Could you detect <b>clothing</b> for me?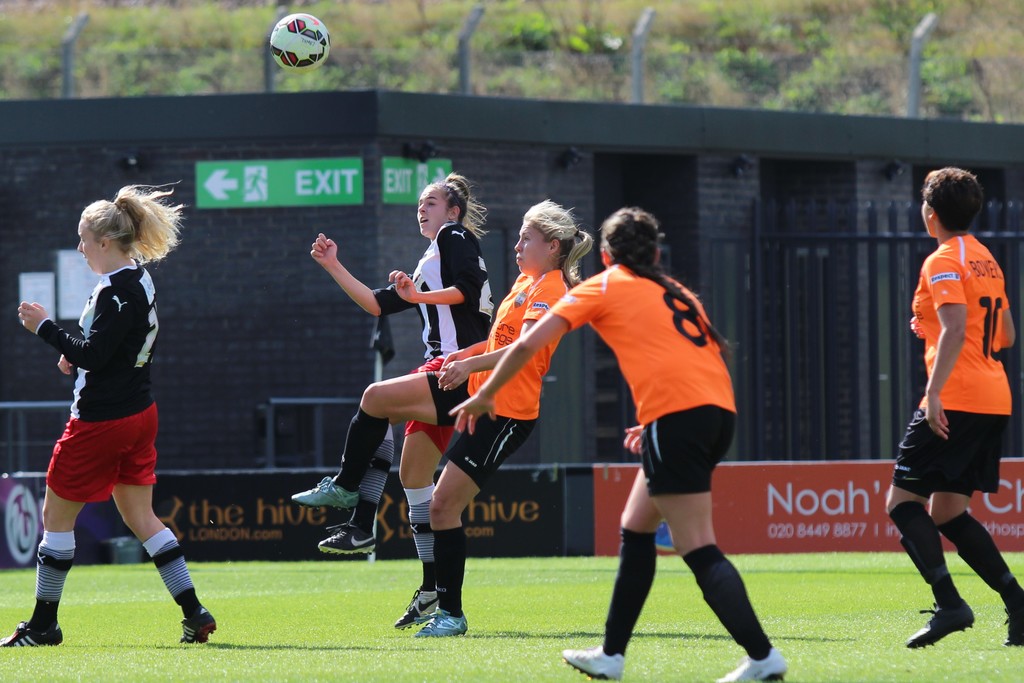
Detection result: (909,231,1011,411).
